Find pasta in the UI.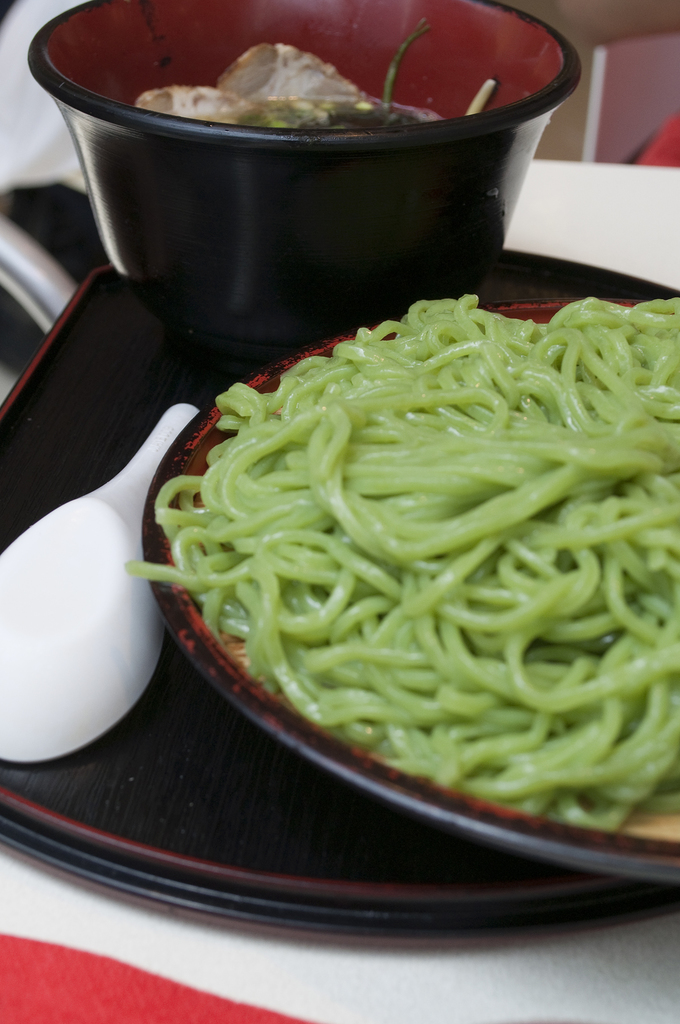
UI element at [left=122, top=294, right=679, bottom=831].
